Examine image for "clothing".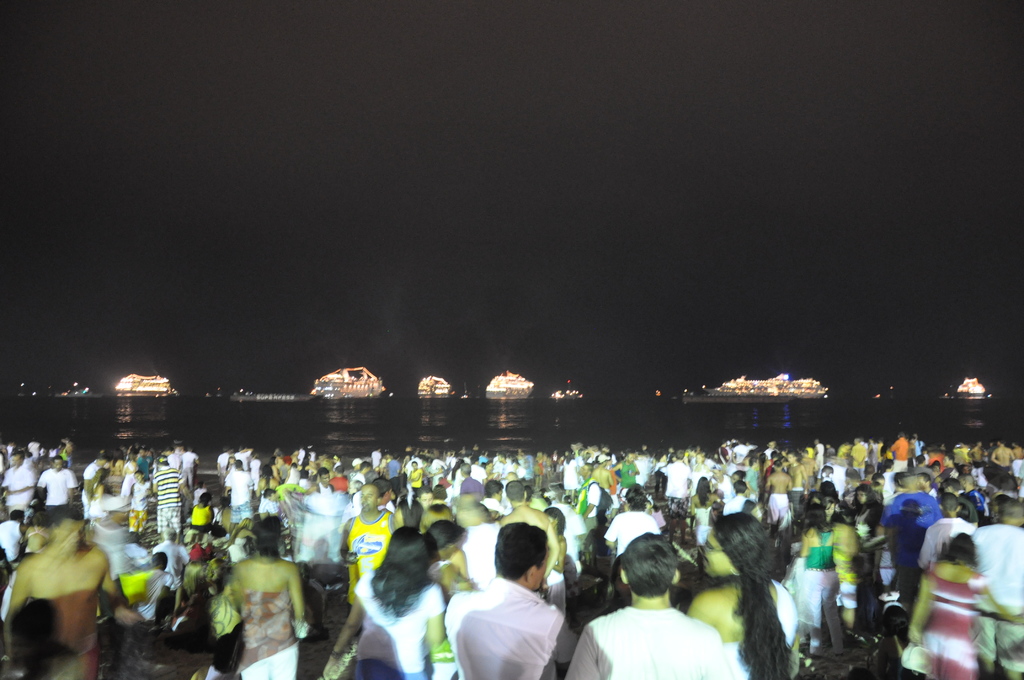
Examination result: <region>803, 530, 845, 654</region>.
